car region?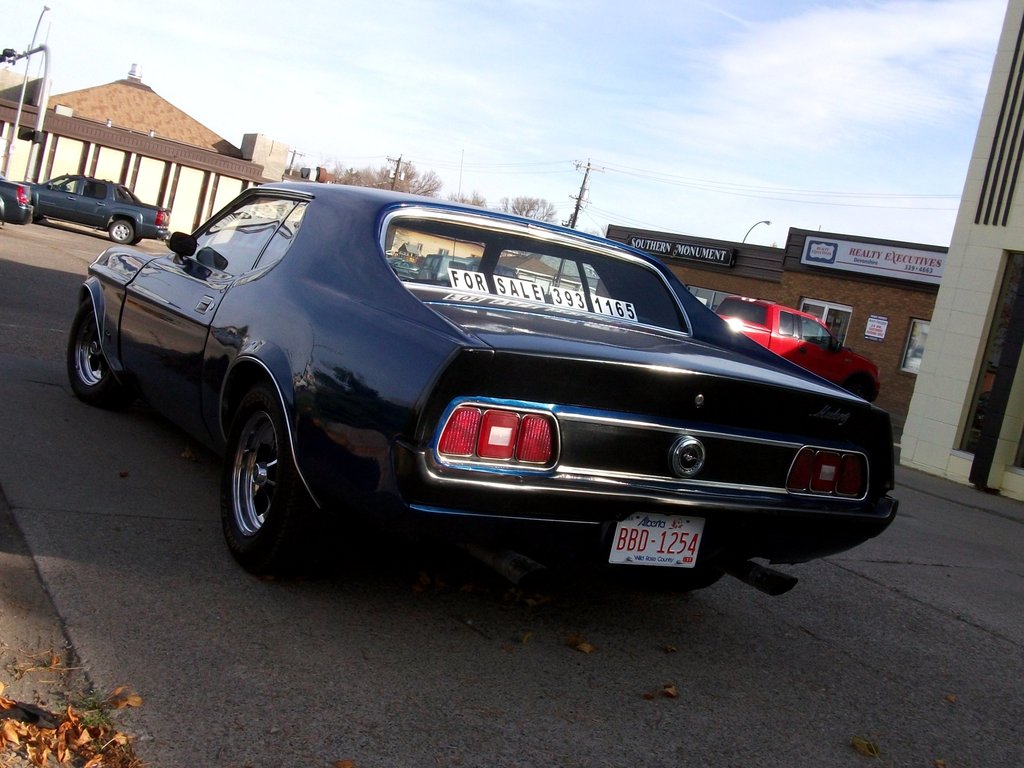
pyautogui.locateOnScreen(0, 173, 36, 227)
